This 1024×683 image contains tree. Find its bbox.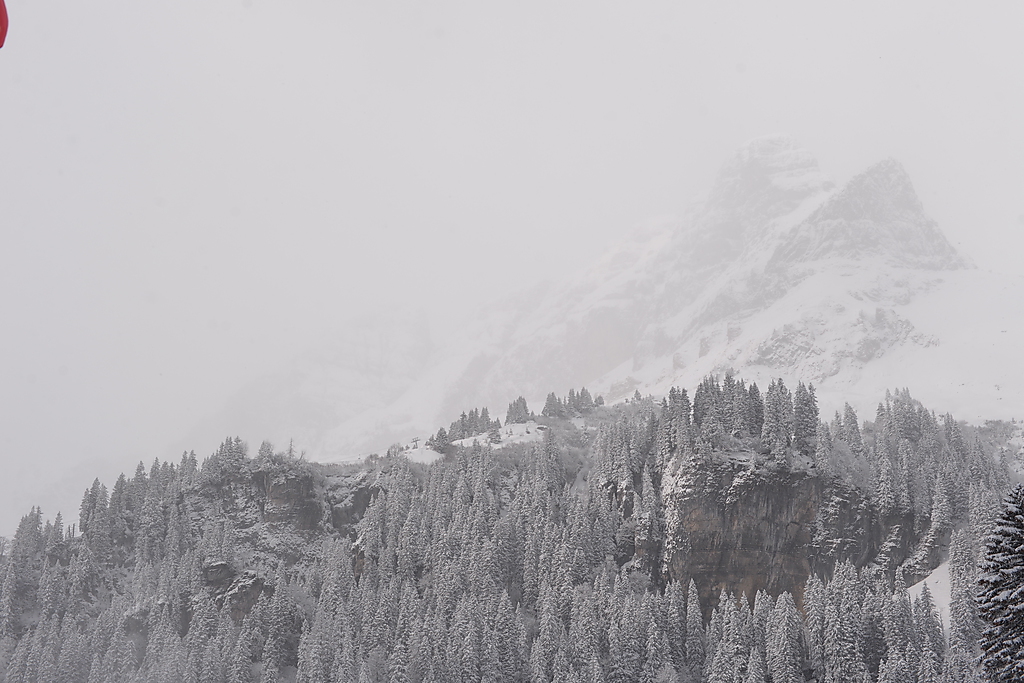
detection(507, 396, 528, 423).
